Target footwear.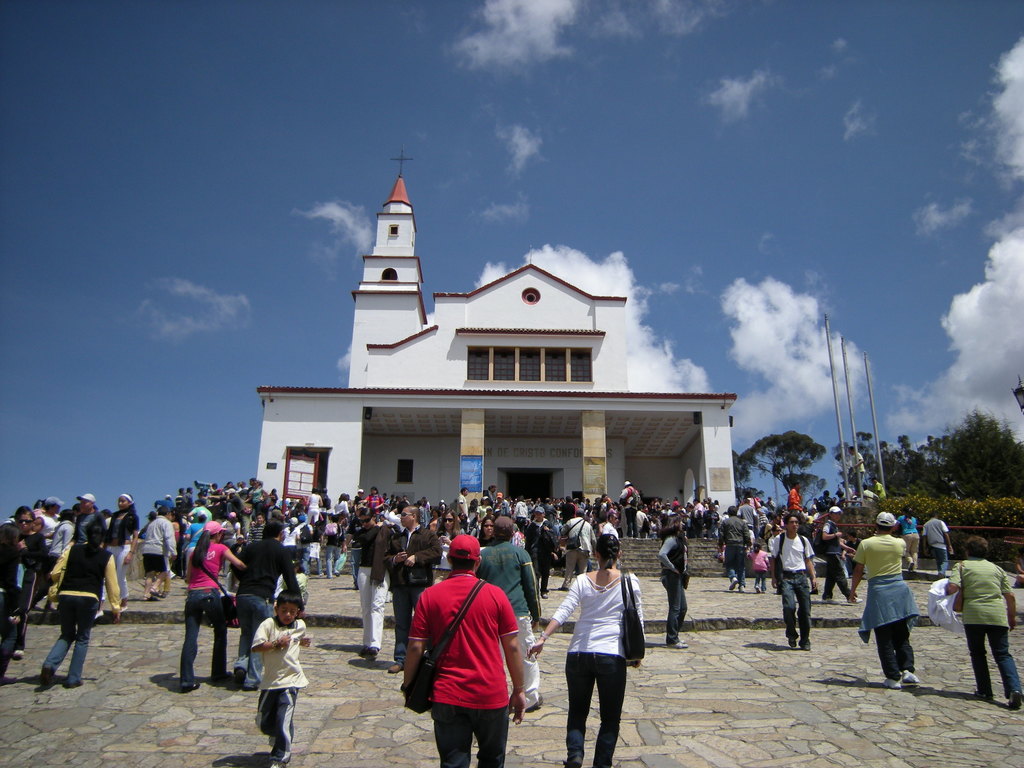
Target region: crop(213, 671, 233, 684).
